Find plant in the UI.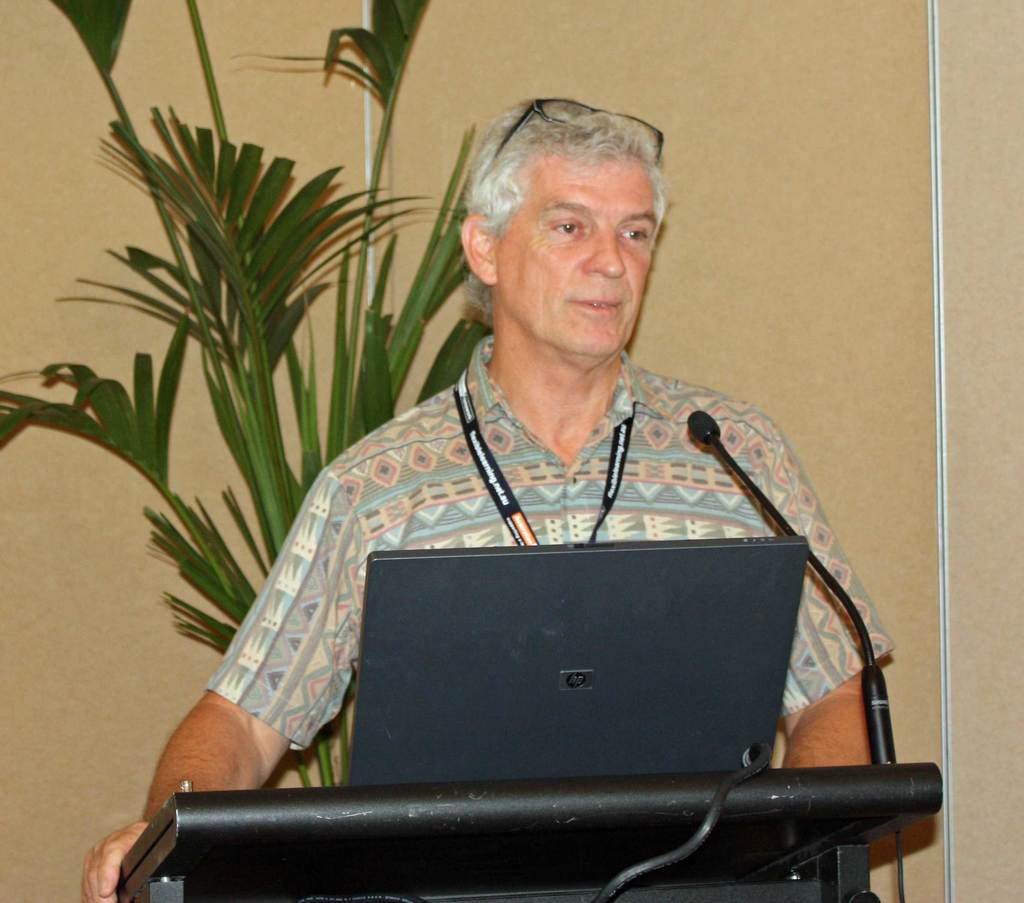
UI element at 0 0 662 902.
